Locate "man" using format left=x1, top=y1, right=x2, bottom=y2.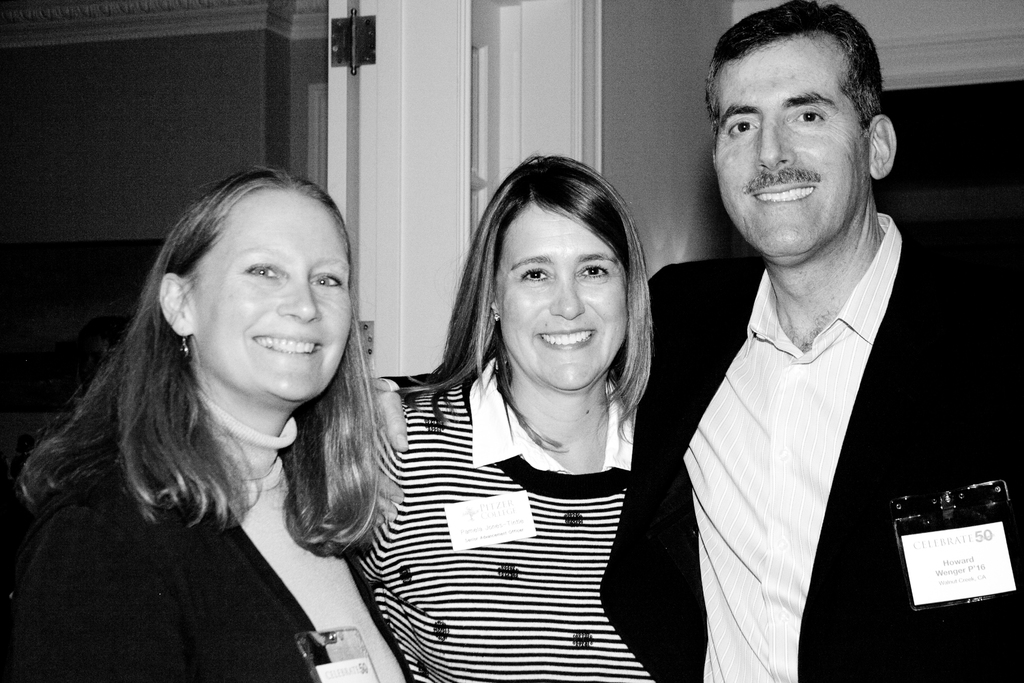
left=657, top=0, right=930, bottom=682.
